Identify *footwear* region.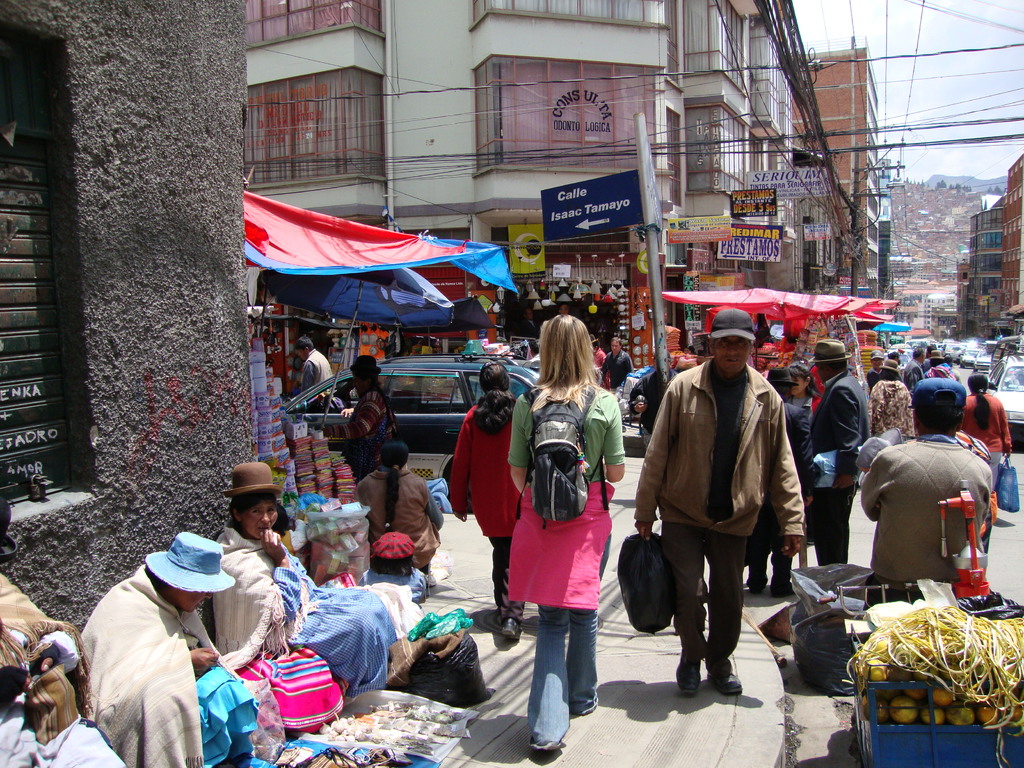
Region: x1=539, y1=740, x2=550, y2=756.
